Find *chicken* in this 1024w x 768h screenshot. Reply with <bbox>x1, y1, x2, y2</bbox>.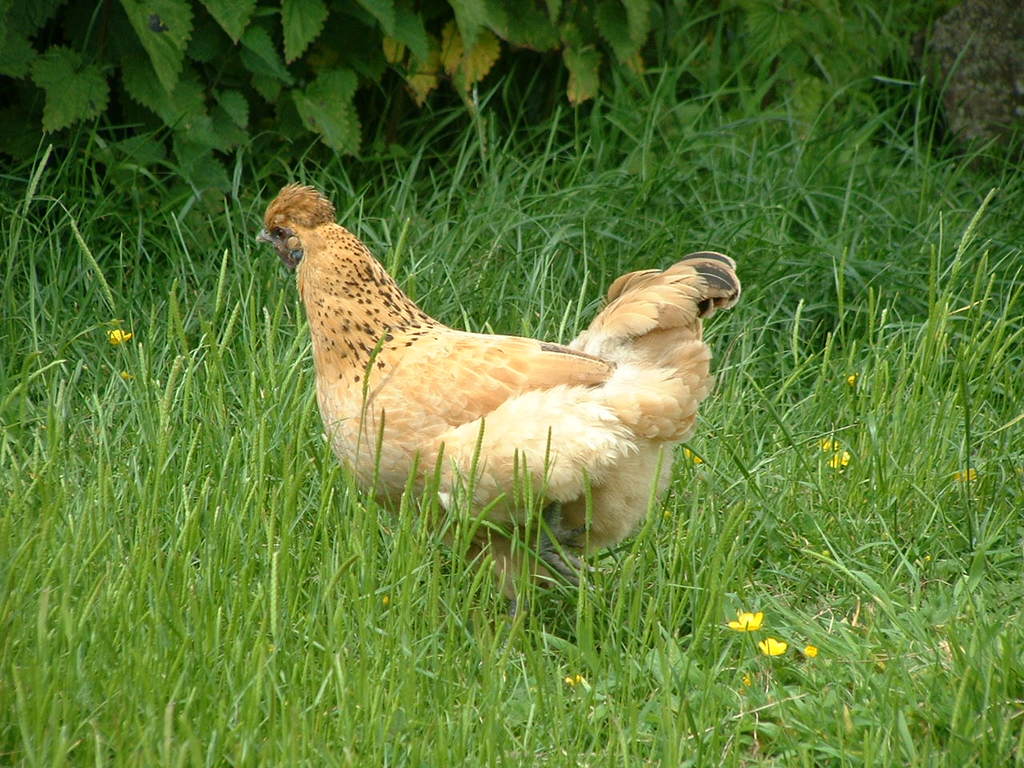
<bbox>256, 189, 741, 598</bbox>.
